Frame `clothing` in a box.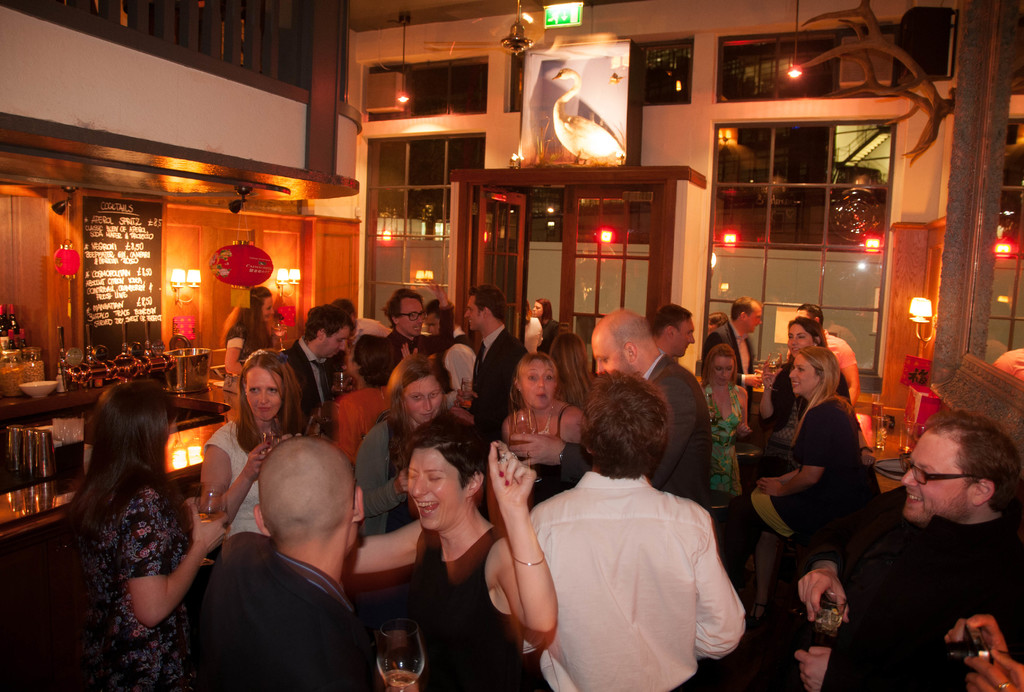
{"left": 769, "top": 354, "right": 845, "bottom": 421}.
